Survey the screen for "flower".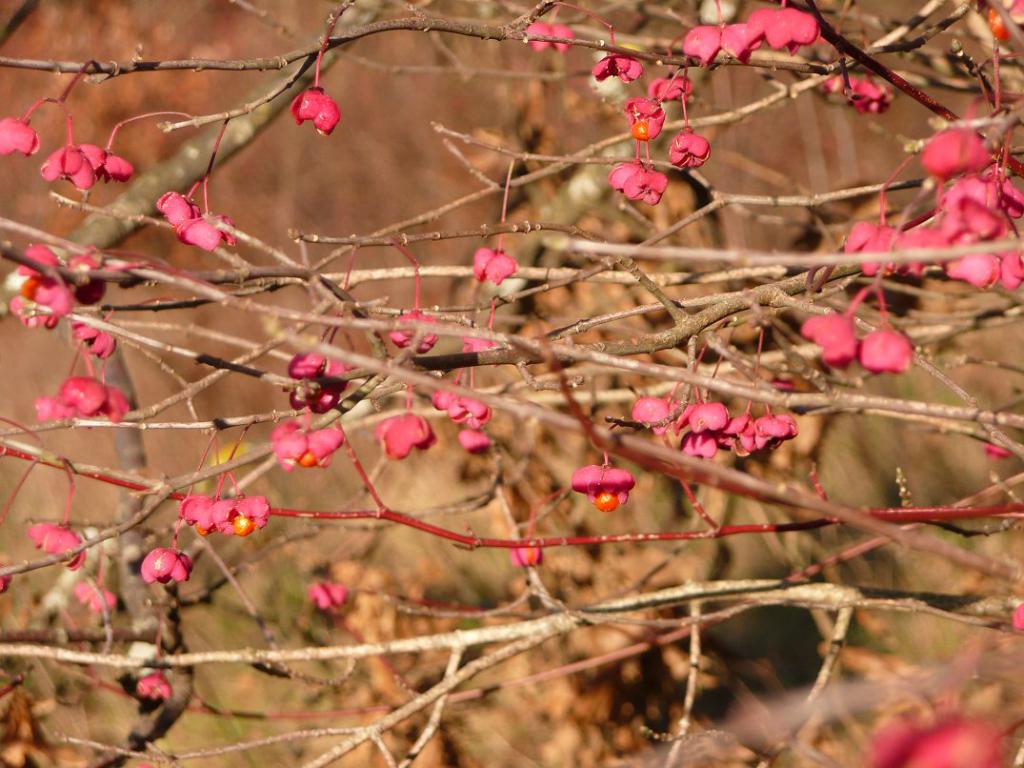
Survey found: select_region(140, 549, 189, 587).
